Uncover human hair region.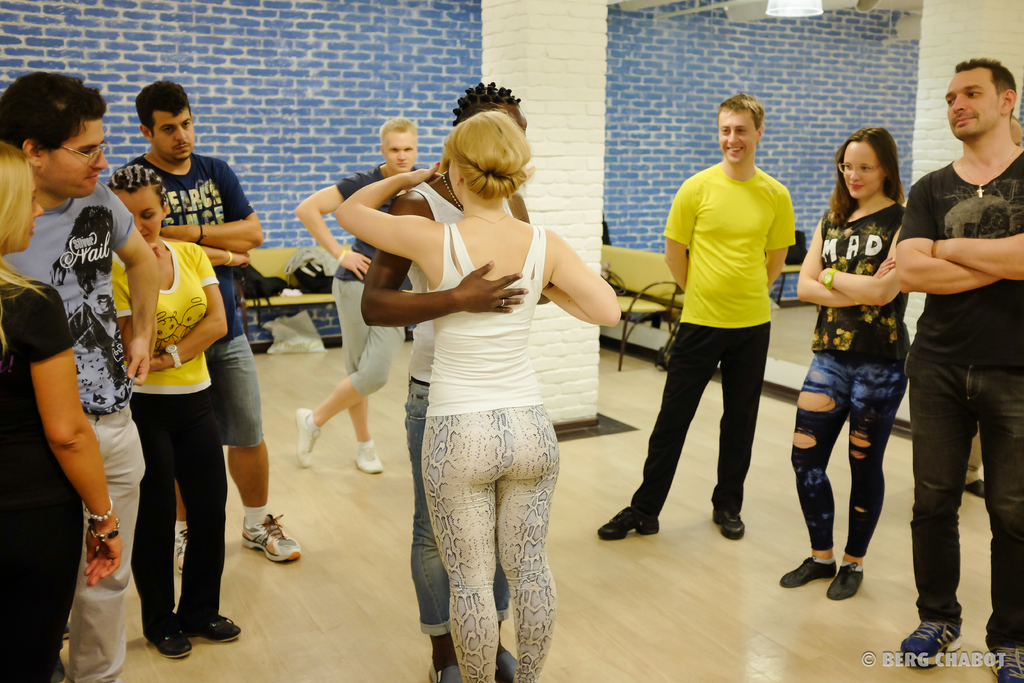
Uncovered: region(956, 58, 1017, 123).
